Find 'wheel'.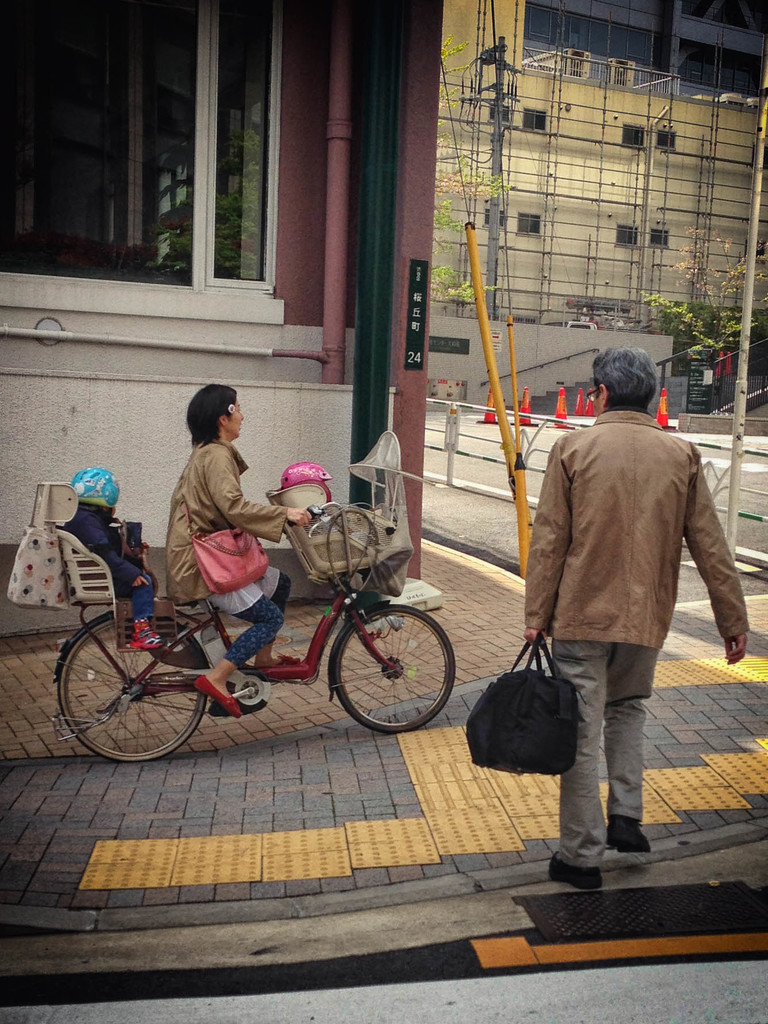
Rect(51, 609, 203, 770).
